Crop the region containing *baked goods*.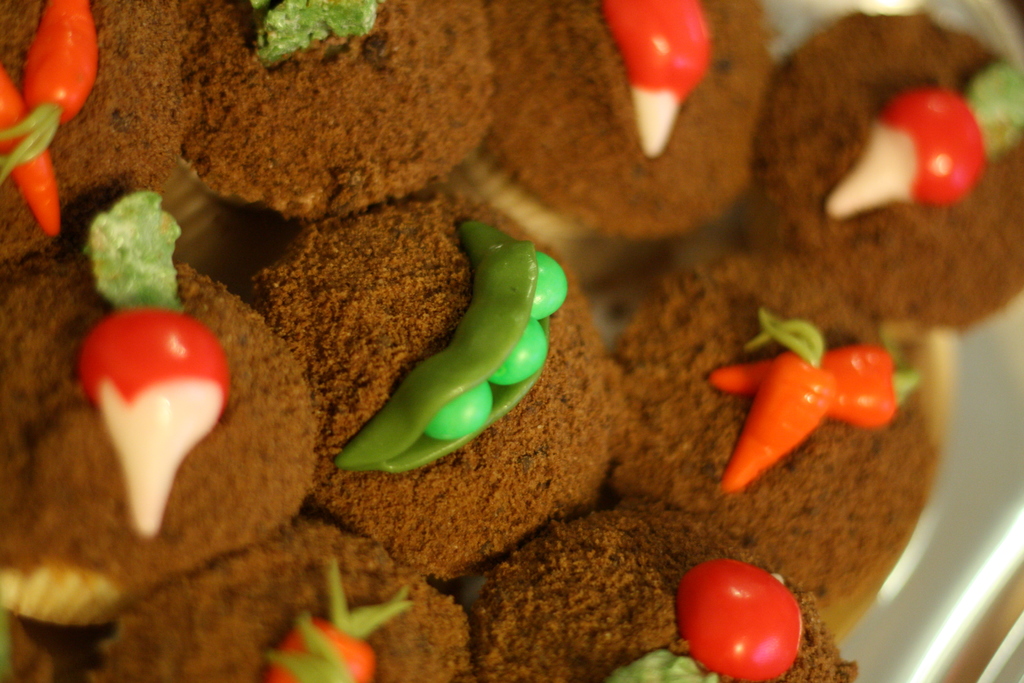
Crop region: (472,500,858,682).
